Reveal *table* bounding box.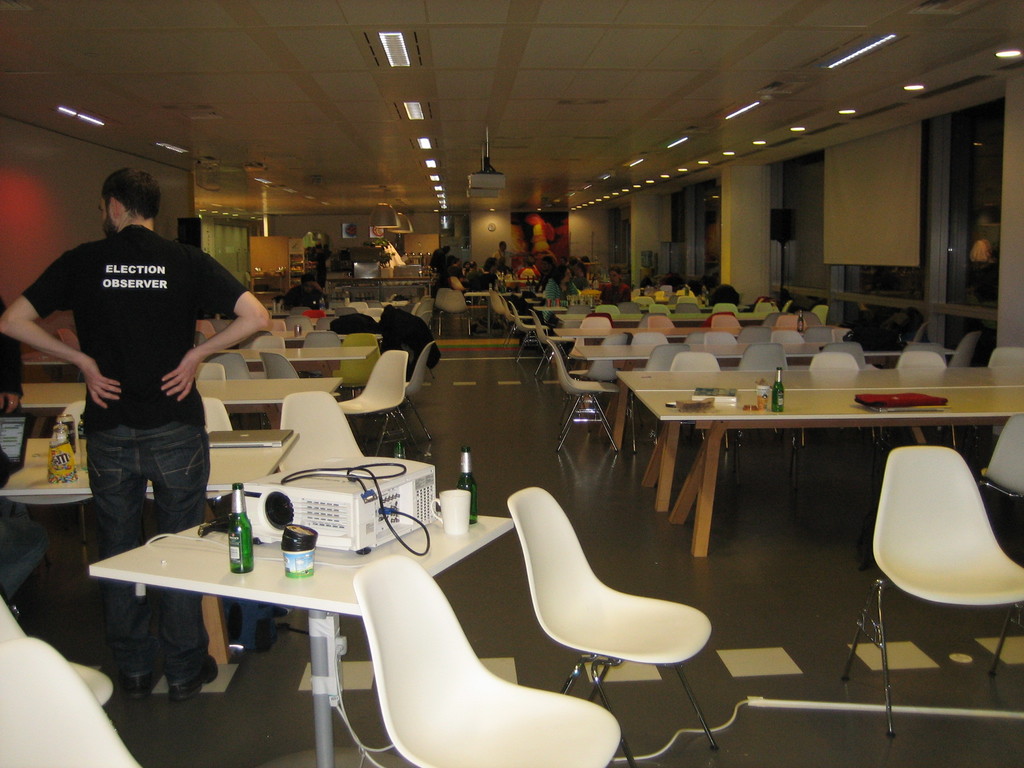
Revealed: bbox=[614, 368, 1023, 490].
